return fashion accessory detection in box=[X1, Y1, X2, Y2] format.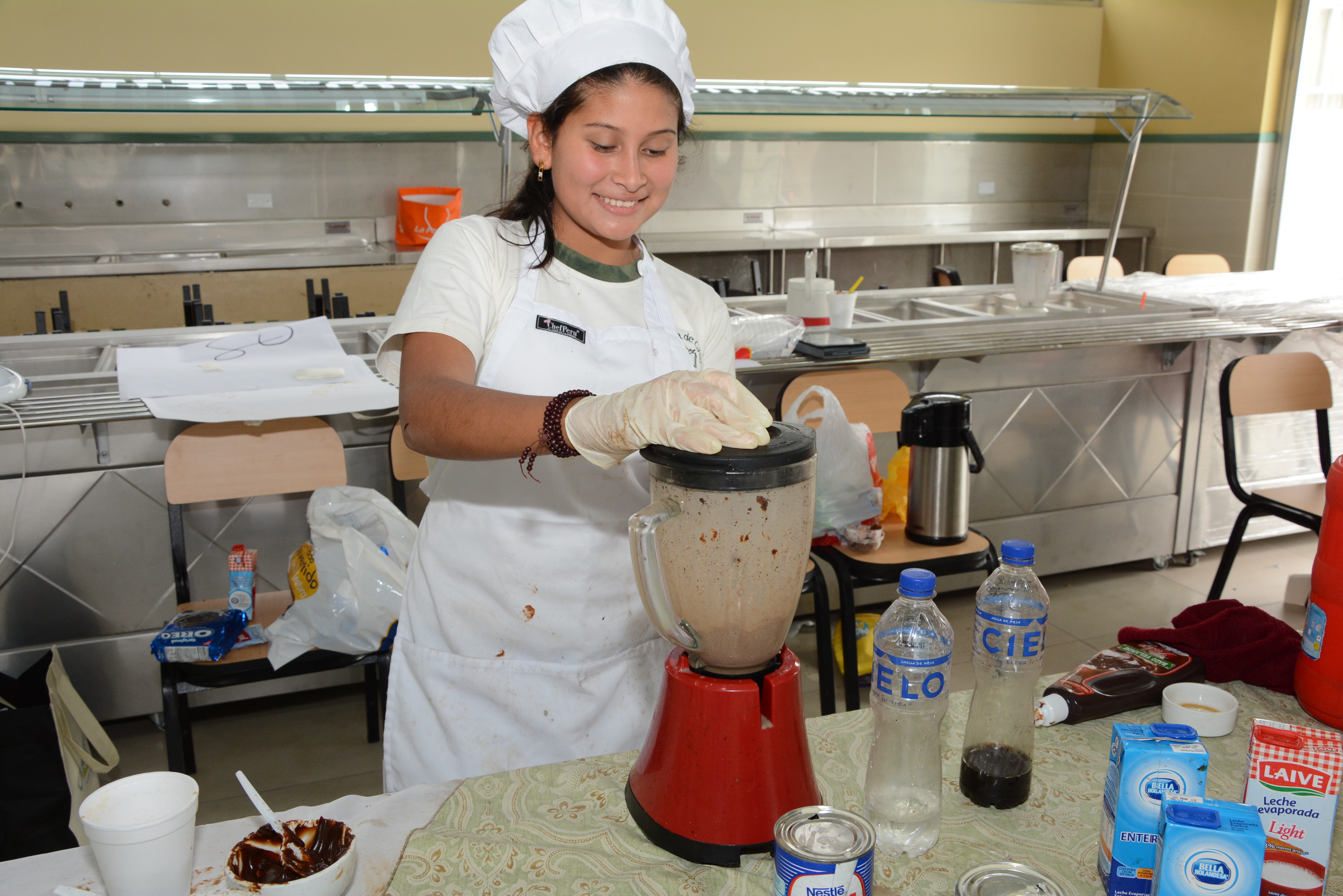
box=[168, 110, 232, 140].
